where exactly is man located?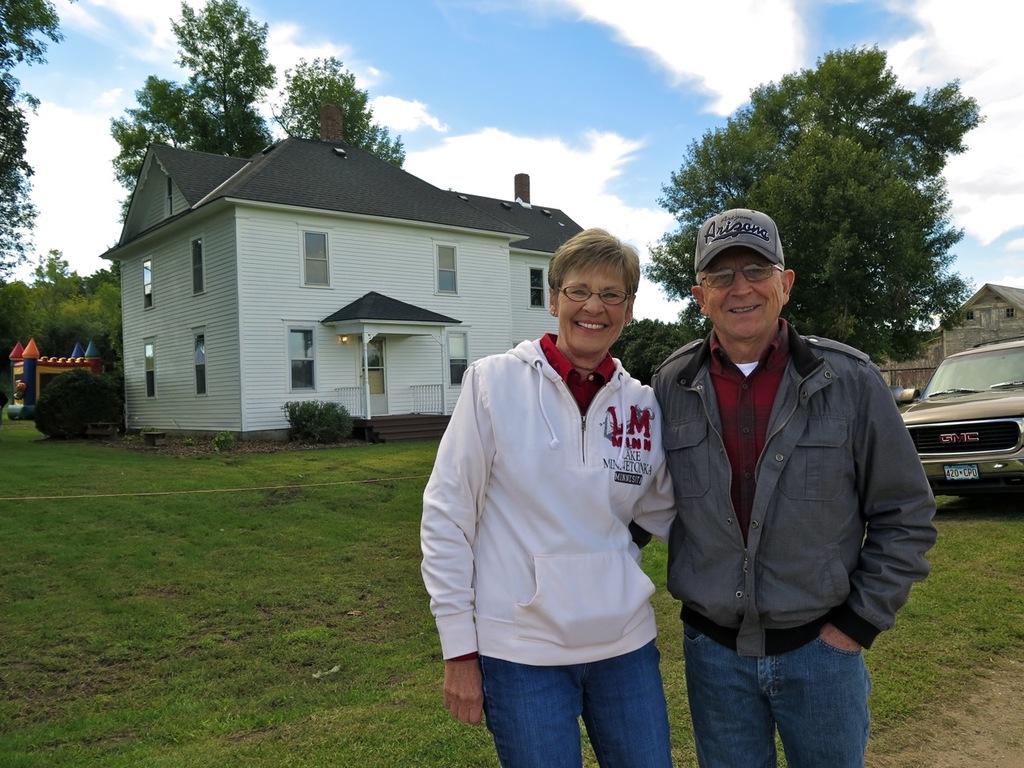
Its bounding box is <region>634, 182, 934, 757</region>.
